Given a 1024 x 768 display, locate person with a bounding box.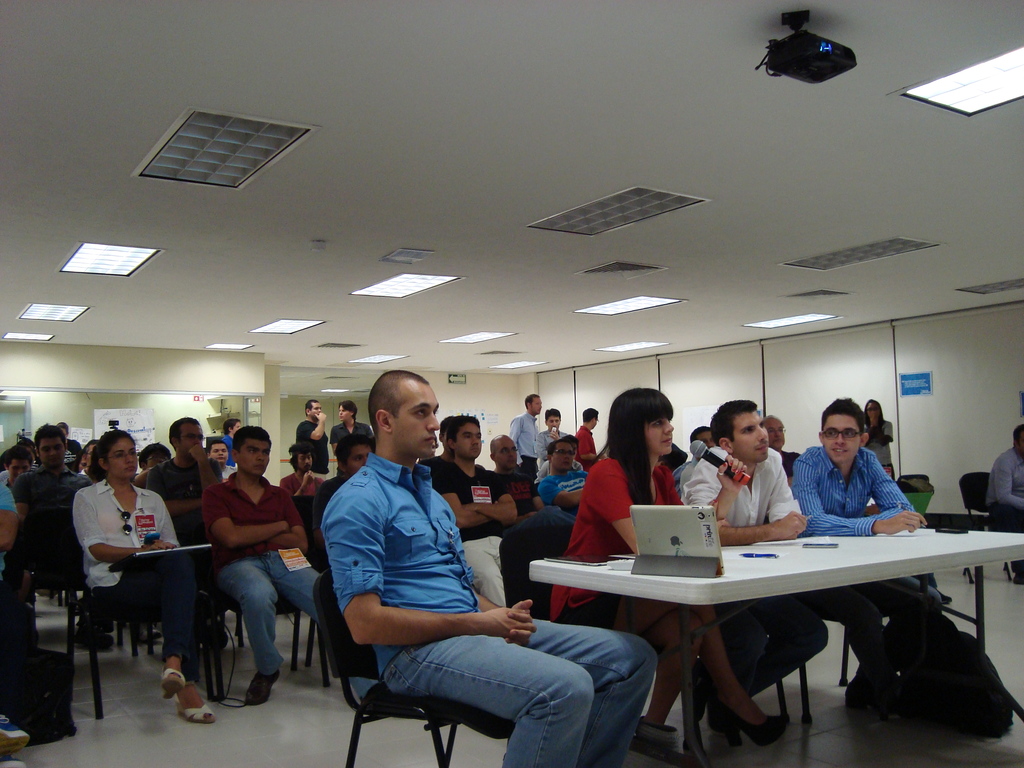
Located: left=317, top=365, right=662, bottom=767.
